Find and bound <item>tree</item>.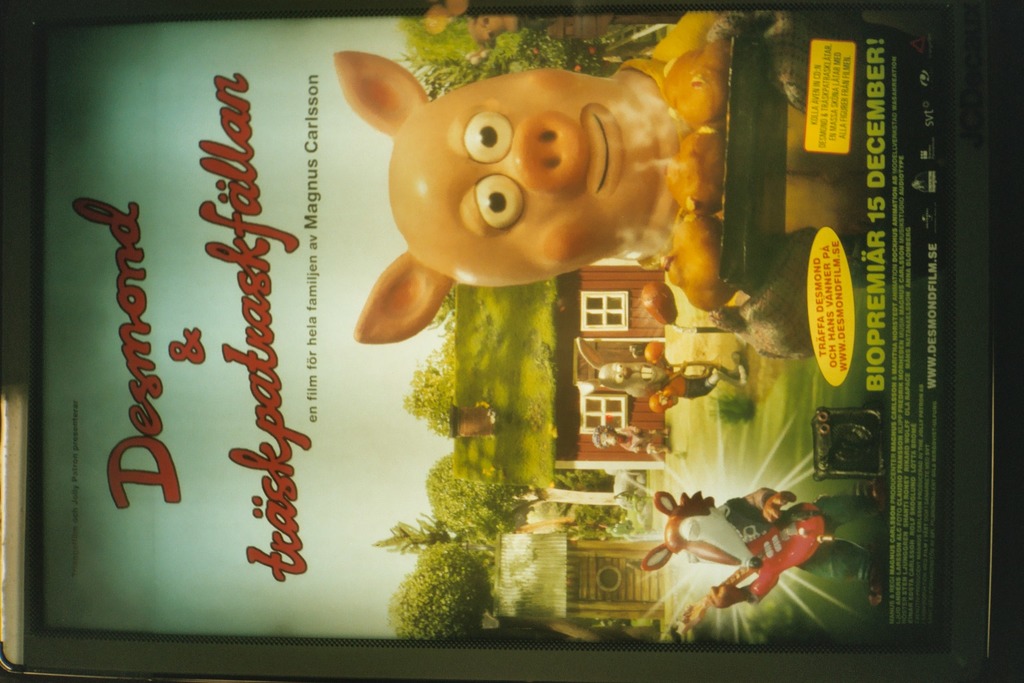
Bound: BBox(388, 541, 514, 640).
